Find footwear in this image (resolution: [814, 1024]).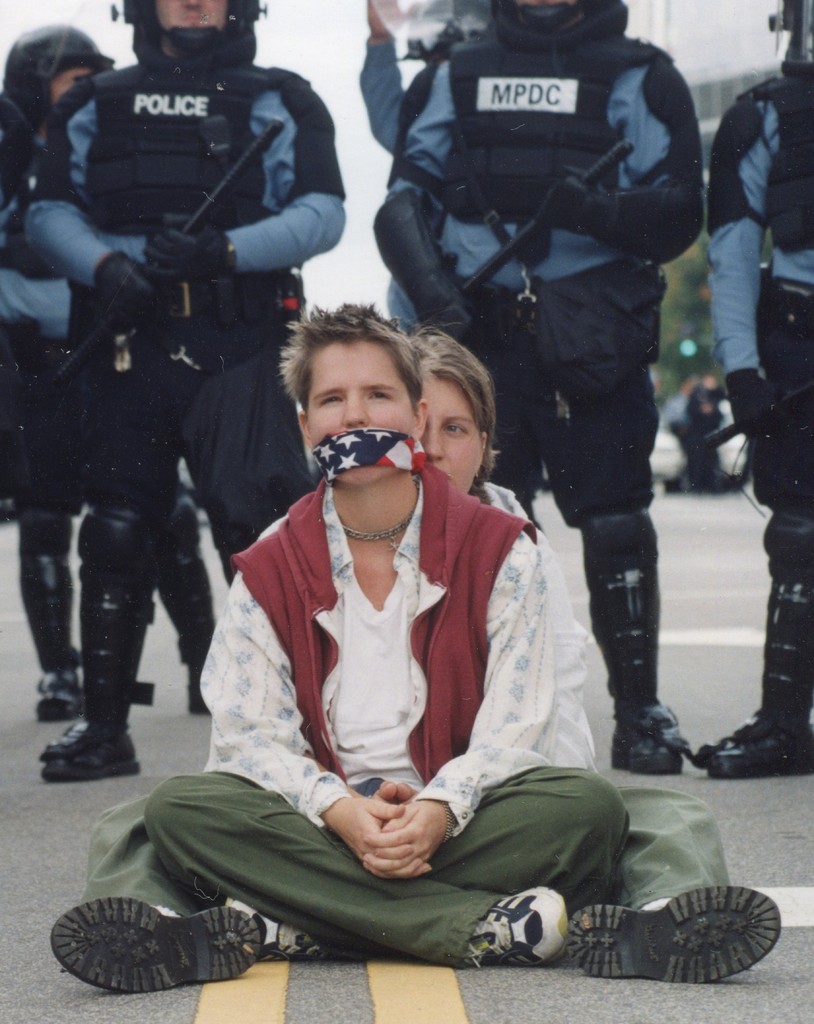
detection(40, 724, 140, 774).
